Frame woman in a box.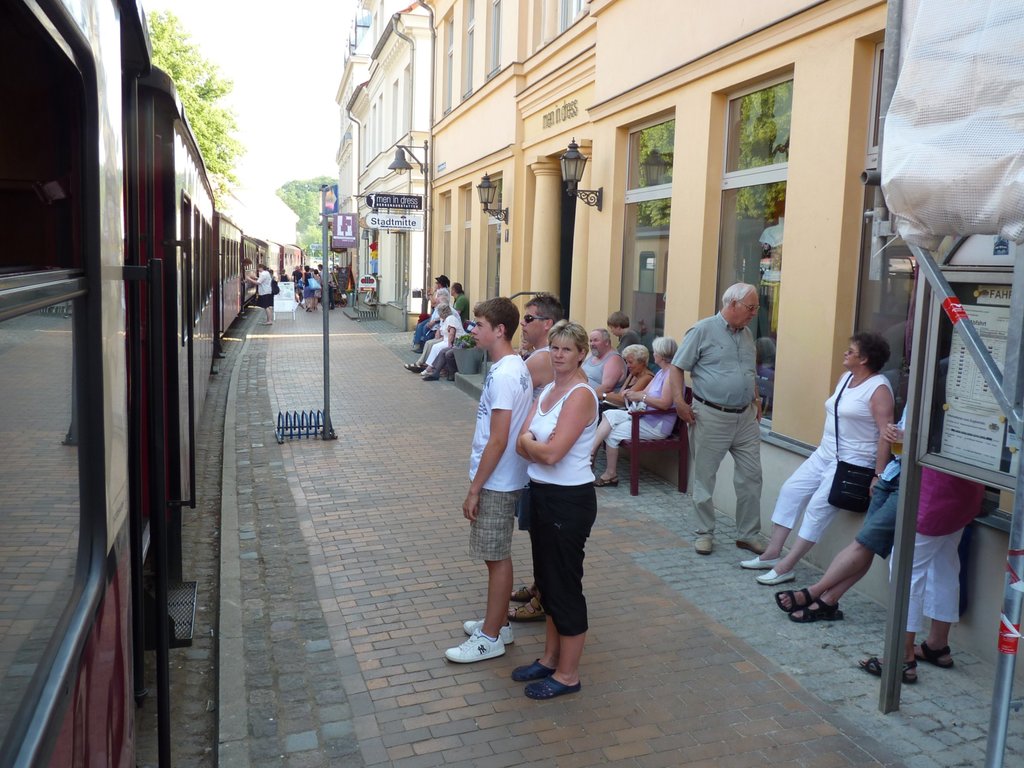
588,344,654,459.
